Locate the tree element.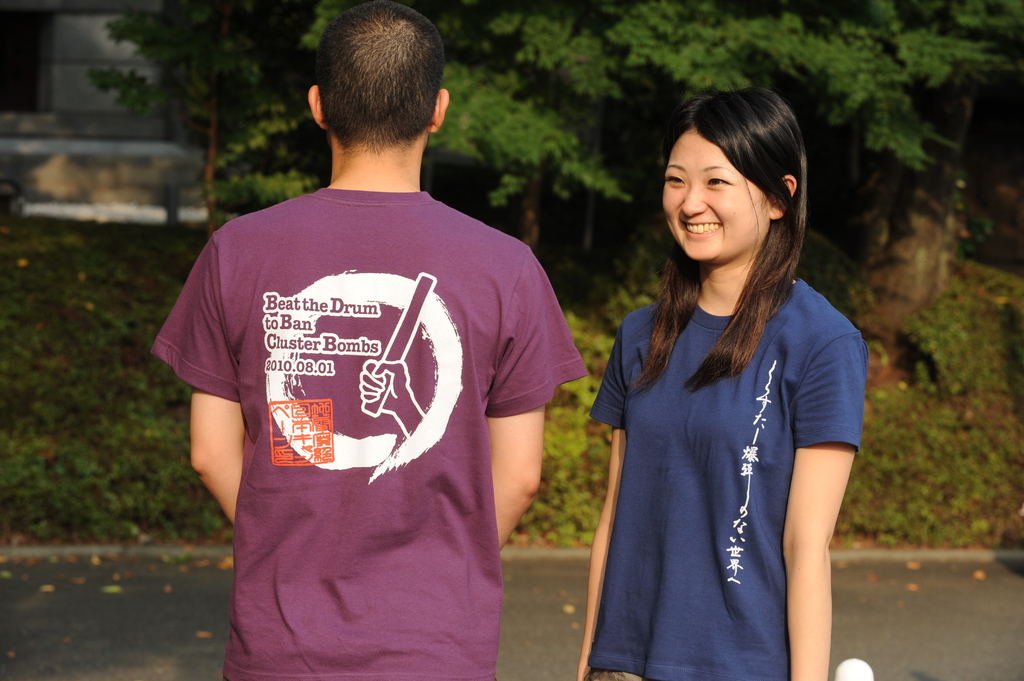
Element bbox: BBox(175, 0, 1023, 271).
